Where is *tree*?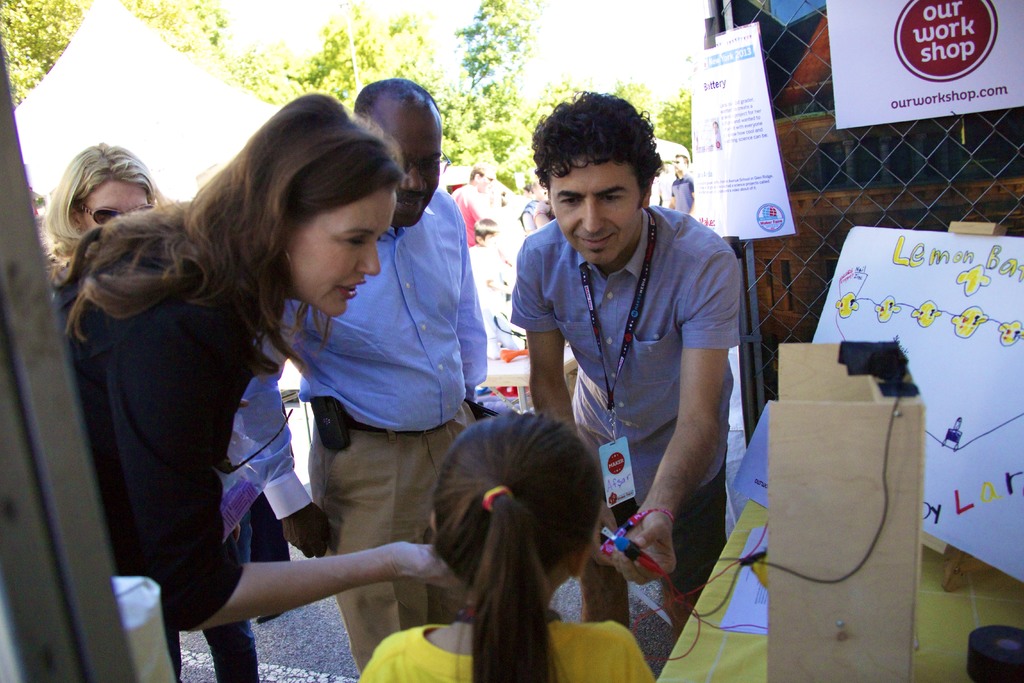
Rect(374, 0, 469, 170).
